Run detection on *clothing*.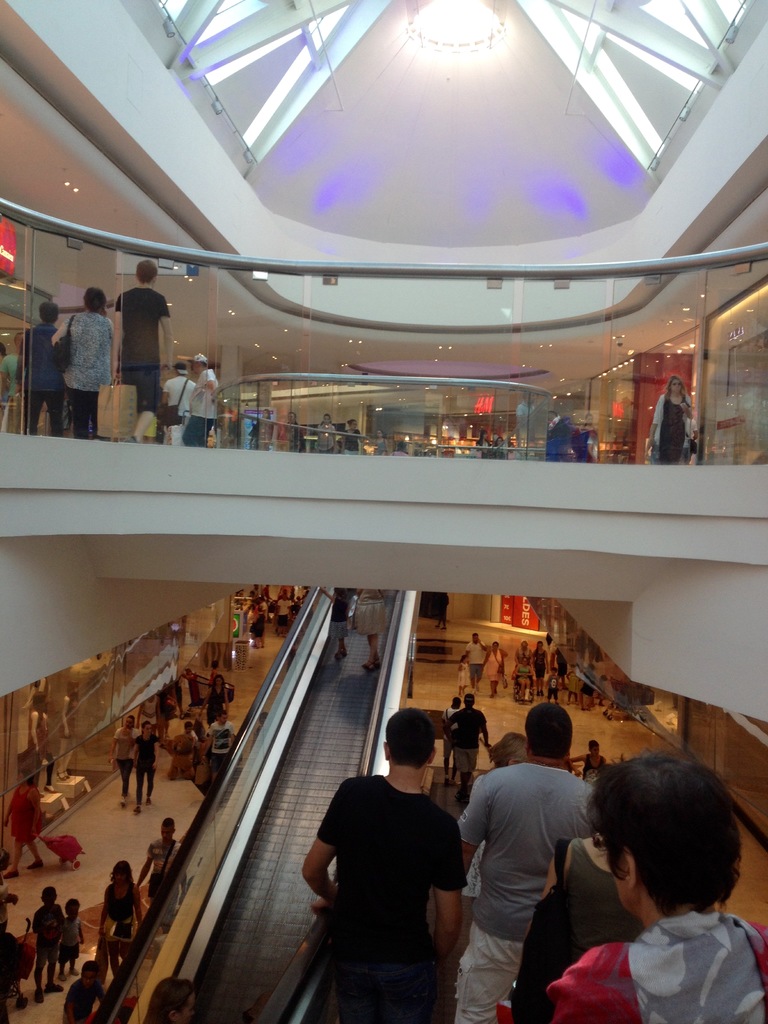
Result: bbox(476, 435, 492, 462).
